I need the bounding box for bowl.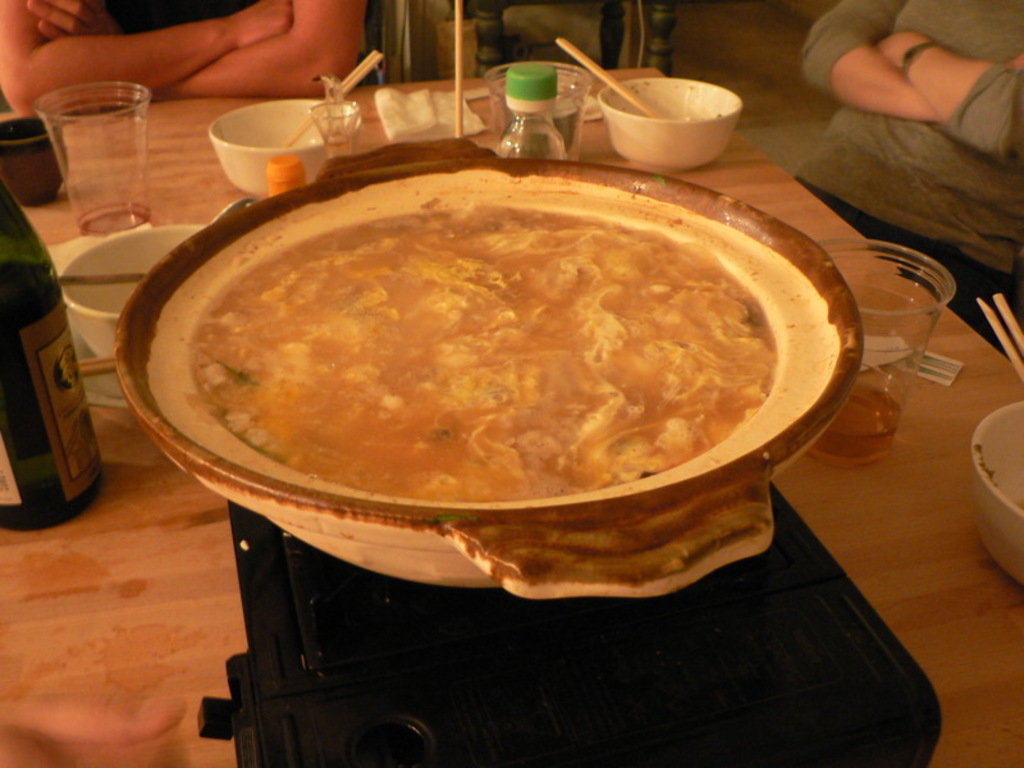
Here it is: (598,60,750,156).
